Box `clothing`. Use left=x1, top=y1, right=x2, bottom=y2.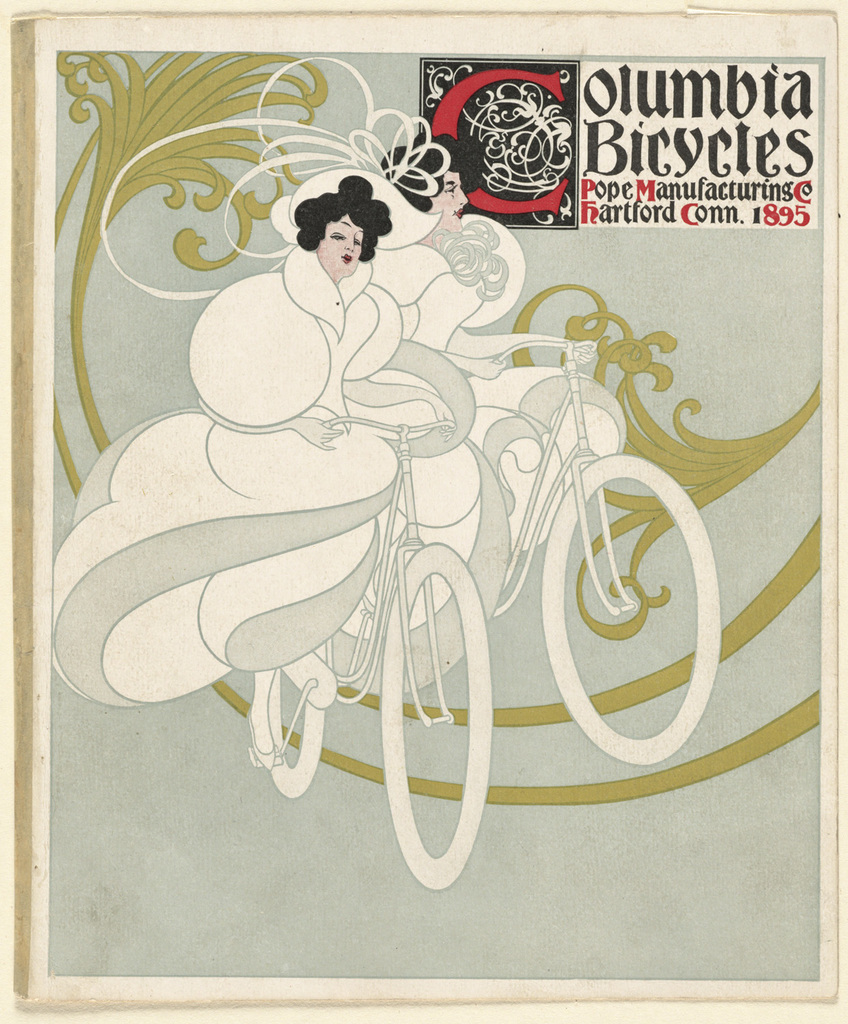
left=50, top=261, right=513, bottom=711.
